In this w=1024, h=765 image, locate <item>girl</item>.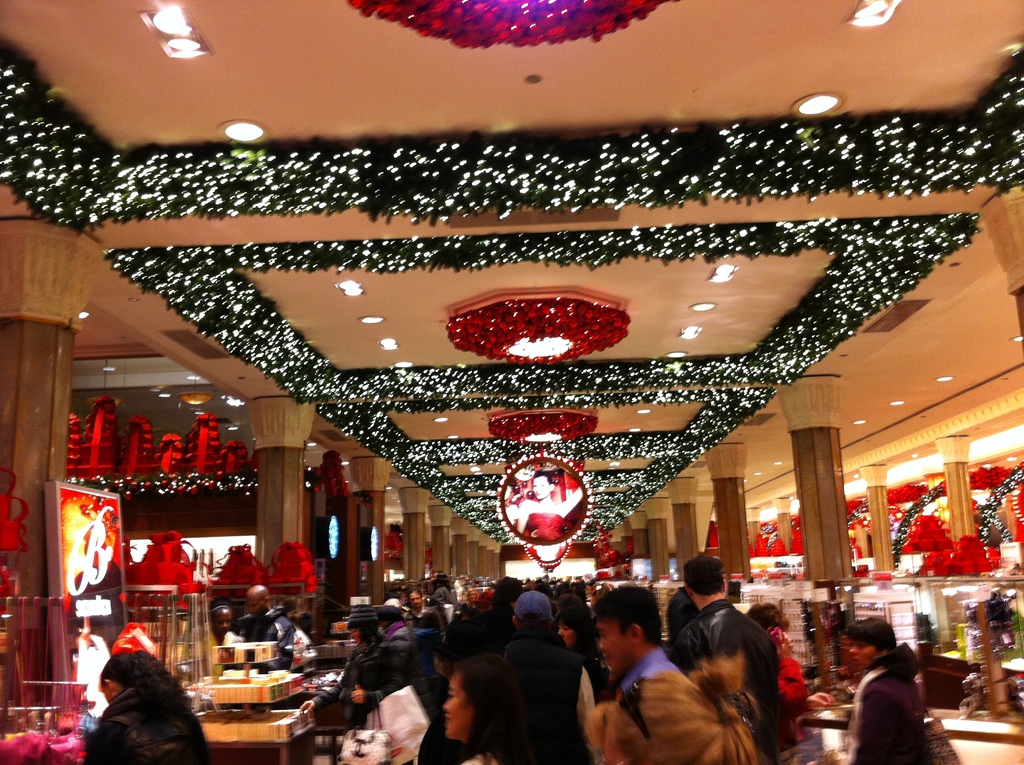
Bounding box: [left=74, top=646, right=198, bottom=764].
